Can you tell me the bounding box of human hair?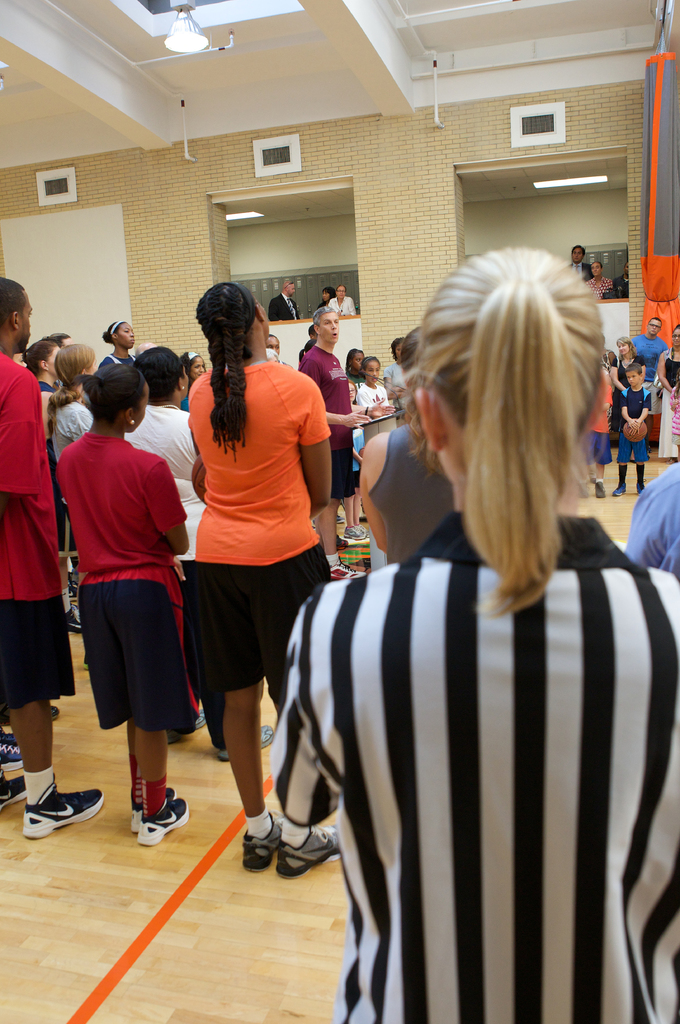
locate(570, 245, 586, 259).
